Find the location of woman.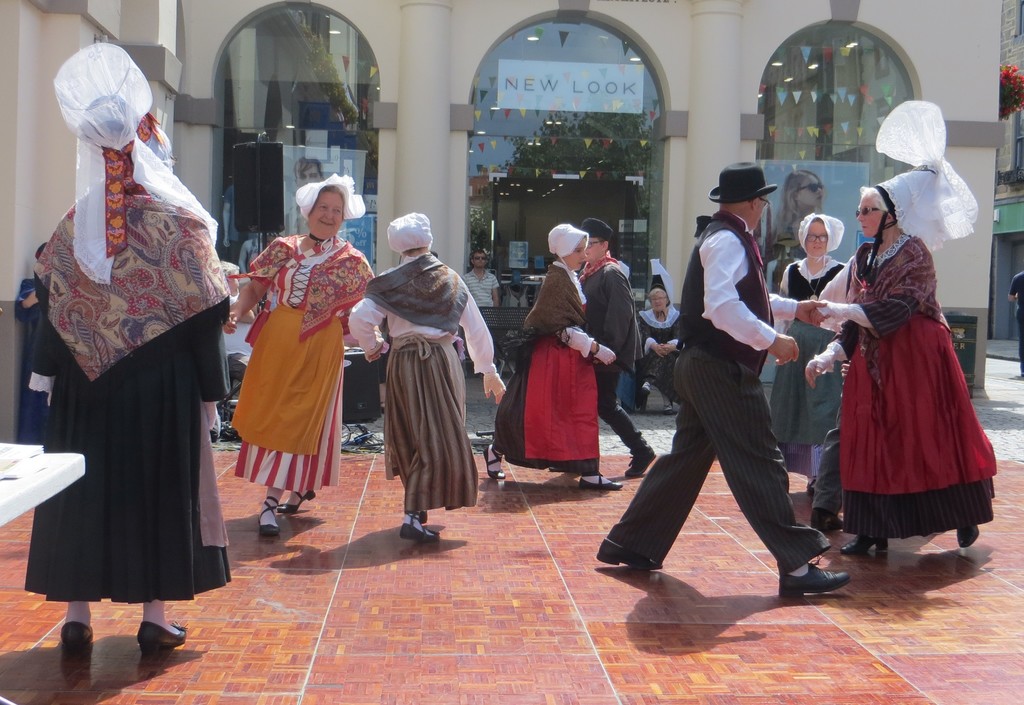
Location: {"x1": 478, "y1": 227, "x2": 622, "y2": 503}.
